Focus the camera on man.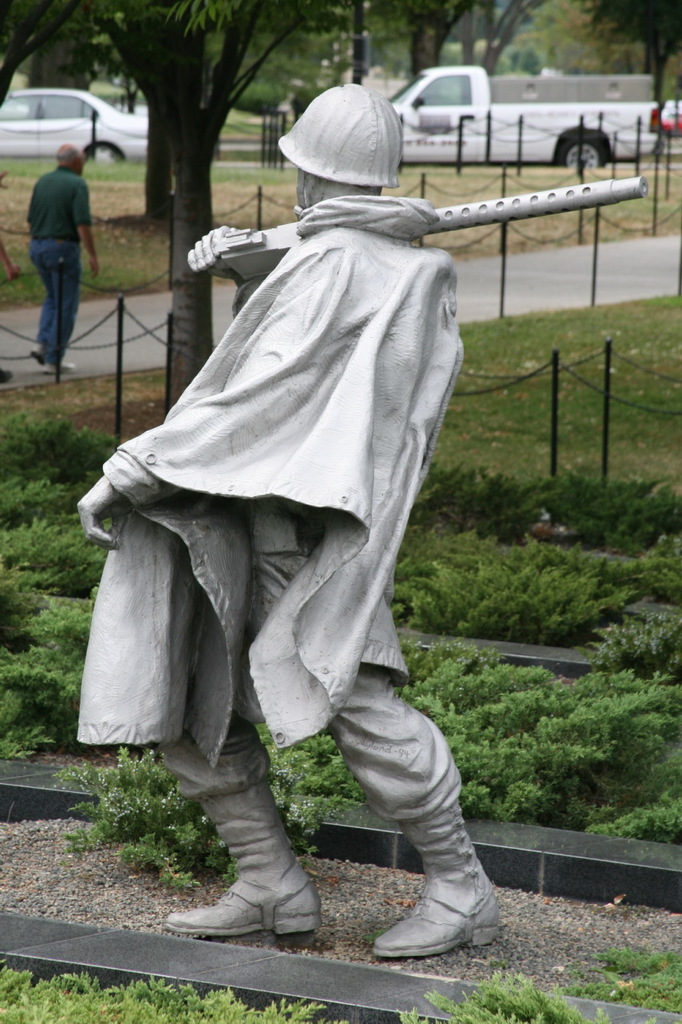
Focus region: {"x1": 11, "y1": 138, "x2": 98, "y2": 374}.
